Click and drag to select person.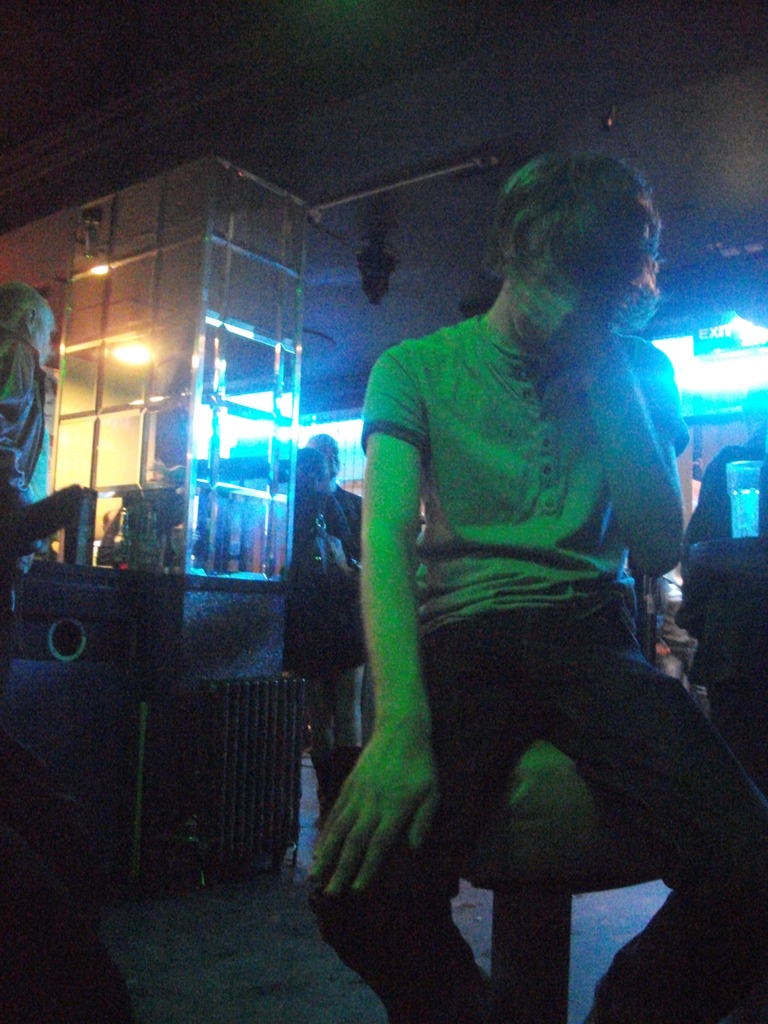
Selection: <region>303, 153, 767, 1023</region>.
